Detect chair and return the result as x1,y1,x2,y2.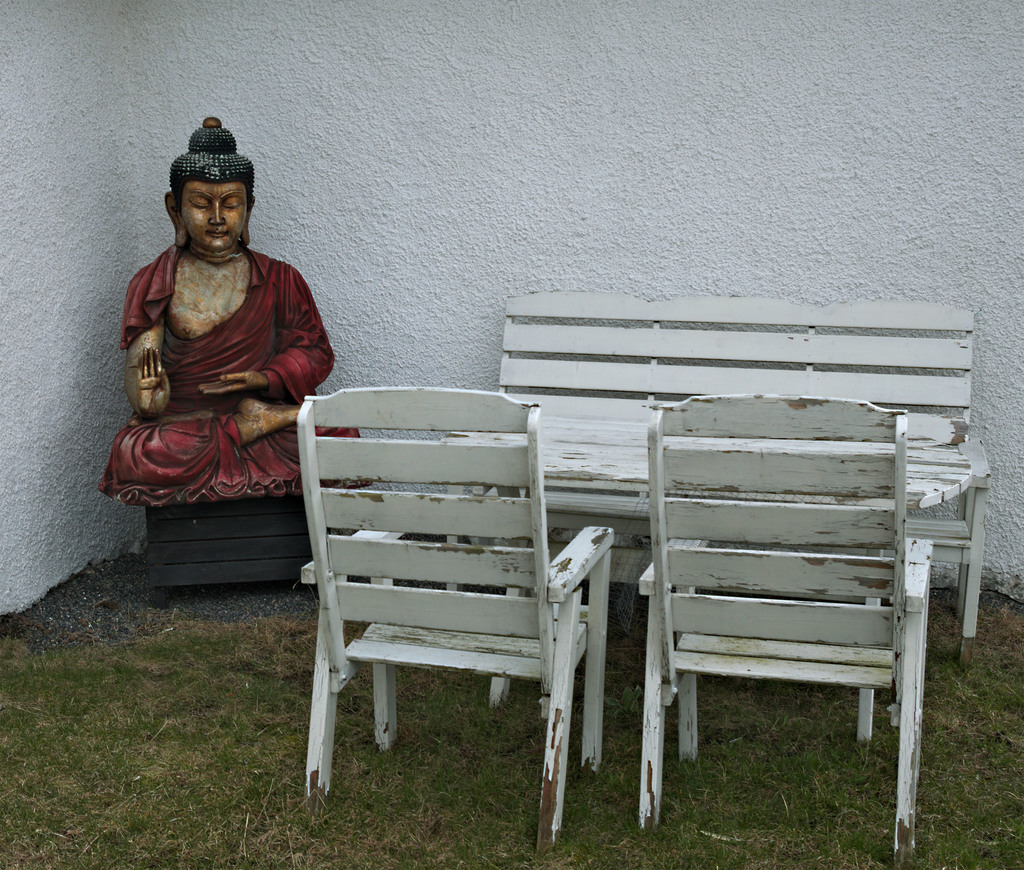
640,390,920,864.
